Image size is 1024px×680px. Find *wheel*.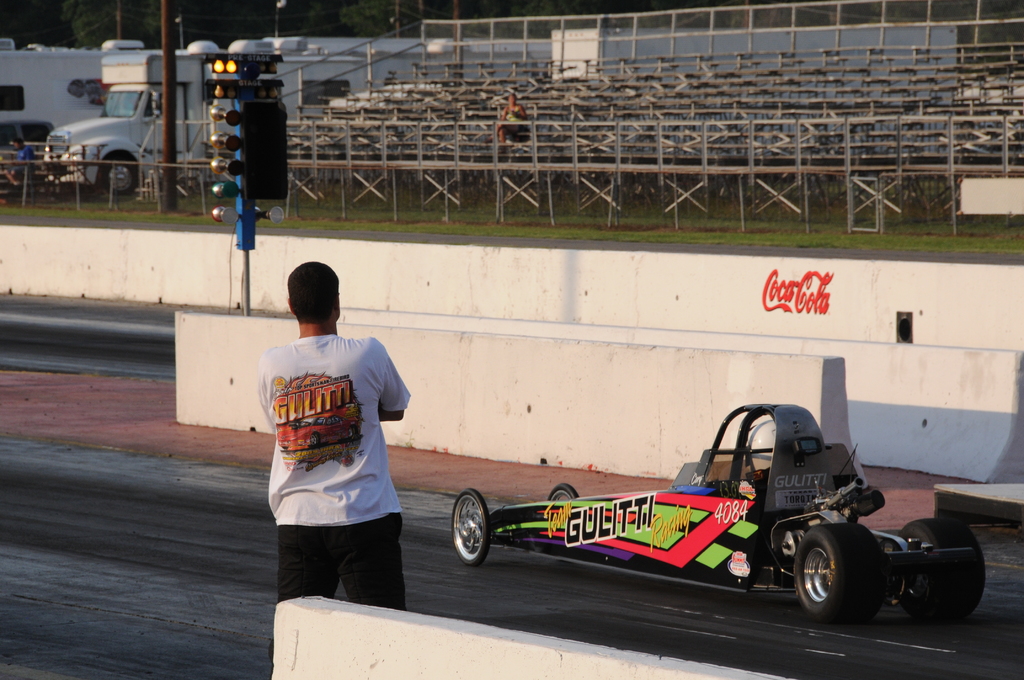
x1=796 y1=534 x2=908 y2=631.
